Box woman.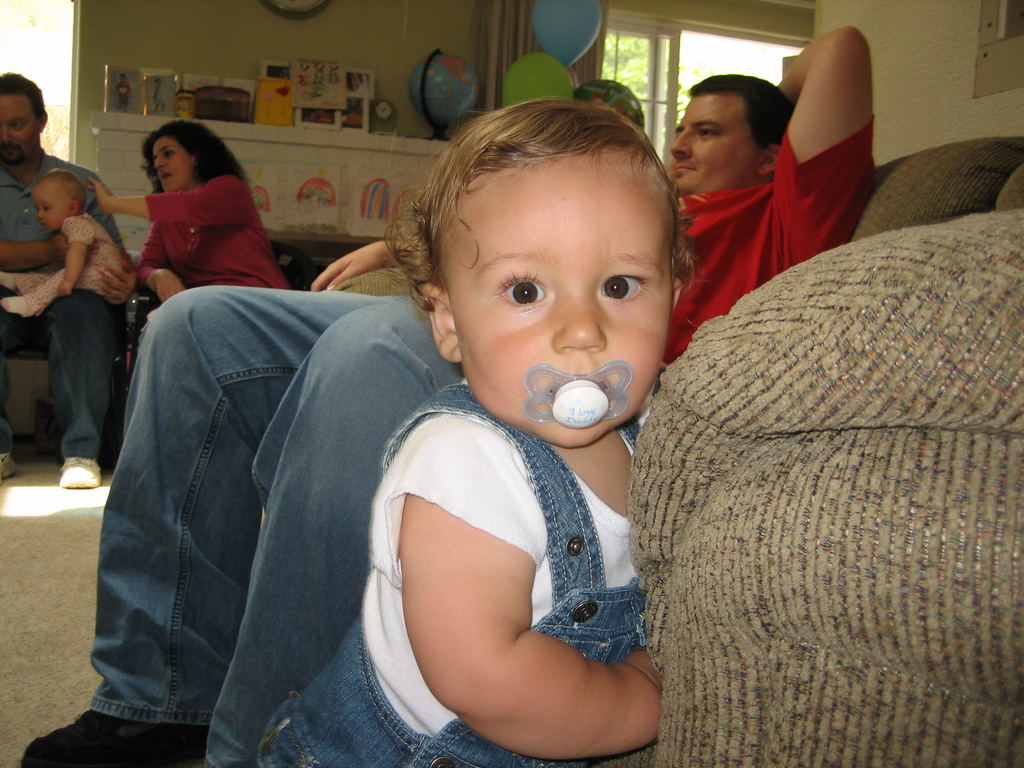
<bbox>106, 121, 282, 316</bbox>.
